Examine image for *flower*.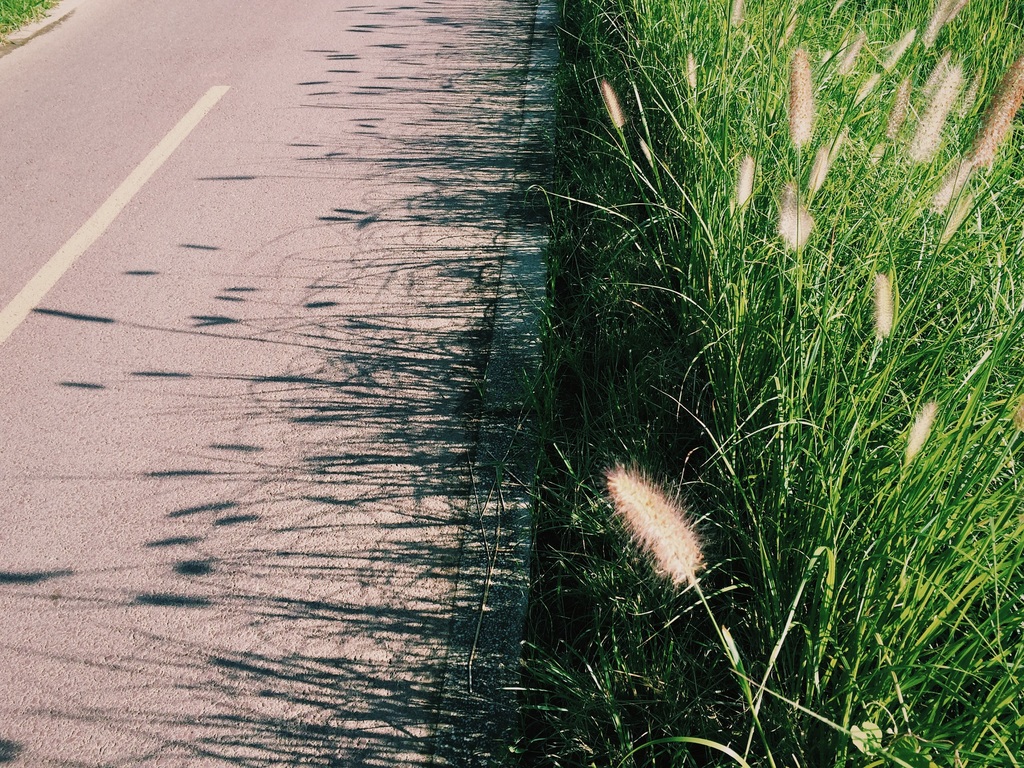
Examination result: 878 22 920 67.
